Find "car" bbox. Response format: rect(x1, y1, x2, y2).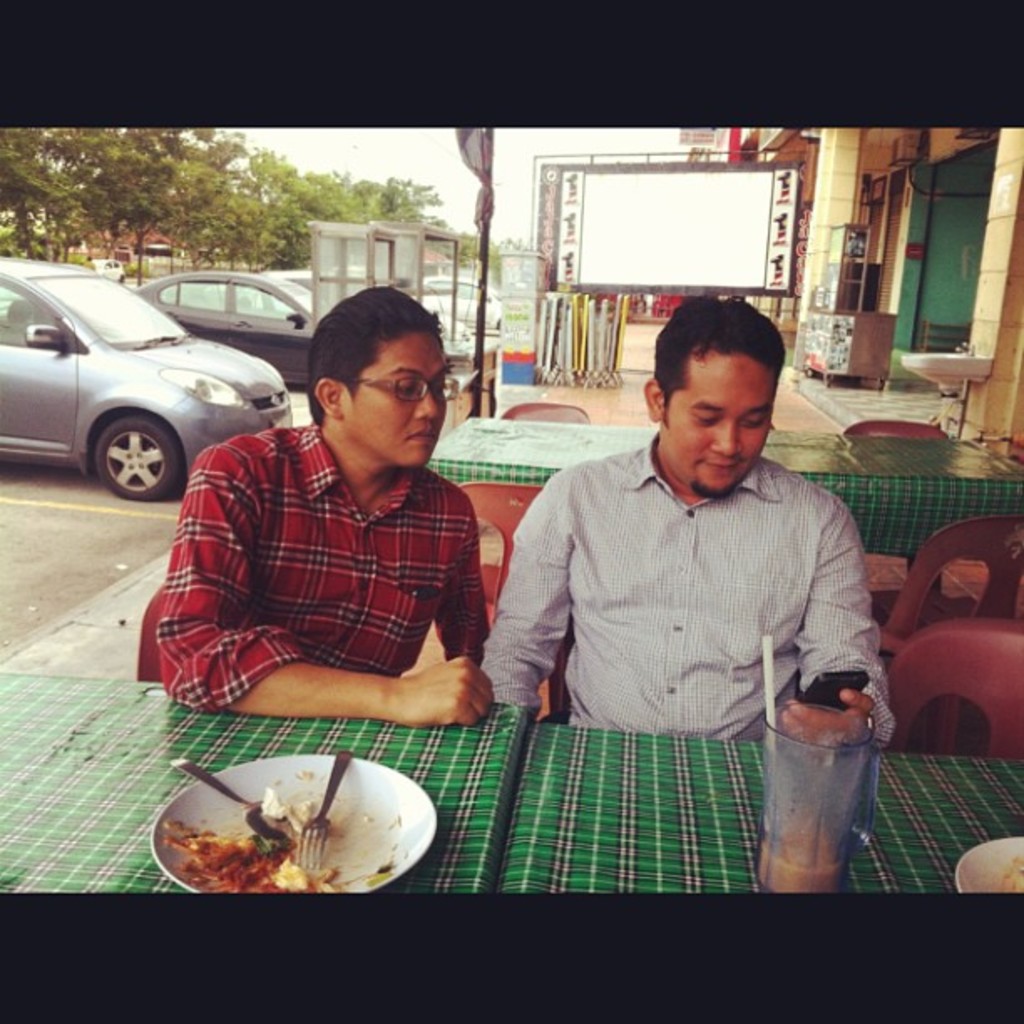
rect(417, 273, 512, 346).
